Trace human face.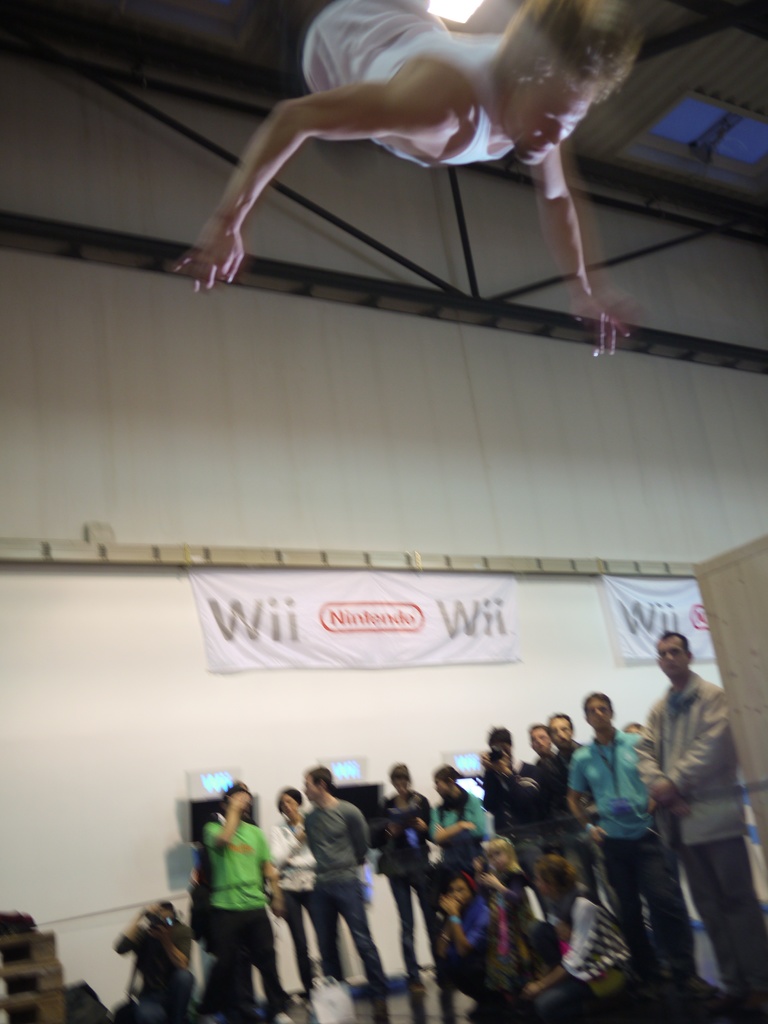
Traced to 503:74:594:166.
